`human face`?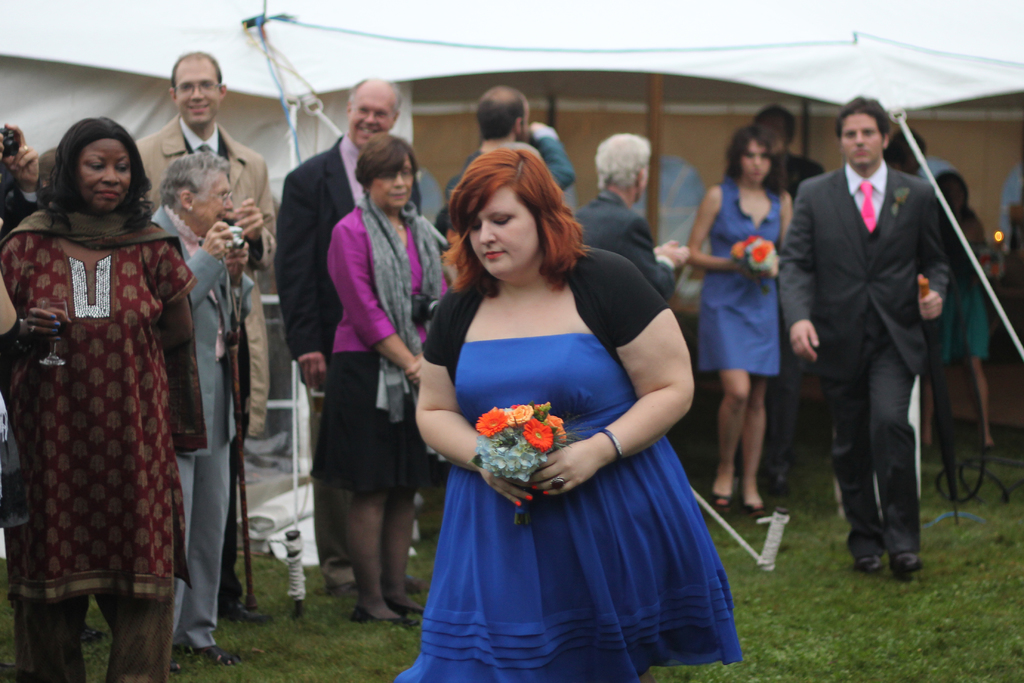
box(839, 117, 883, 165)
